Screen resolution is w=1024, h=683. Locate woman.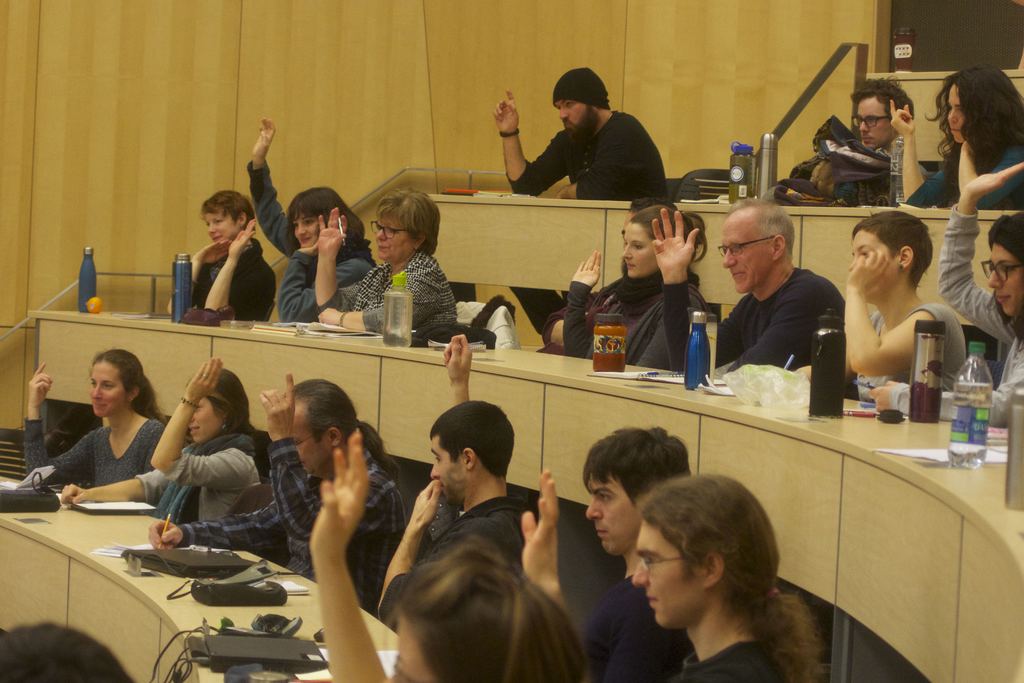
[x1=20, y1=347, x2=170, y2=497].
